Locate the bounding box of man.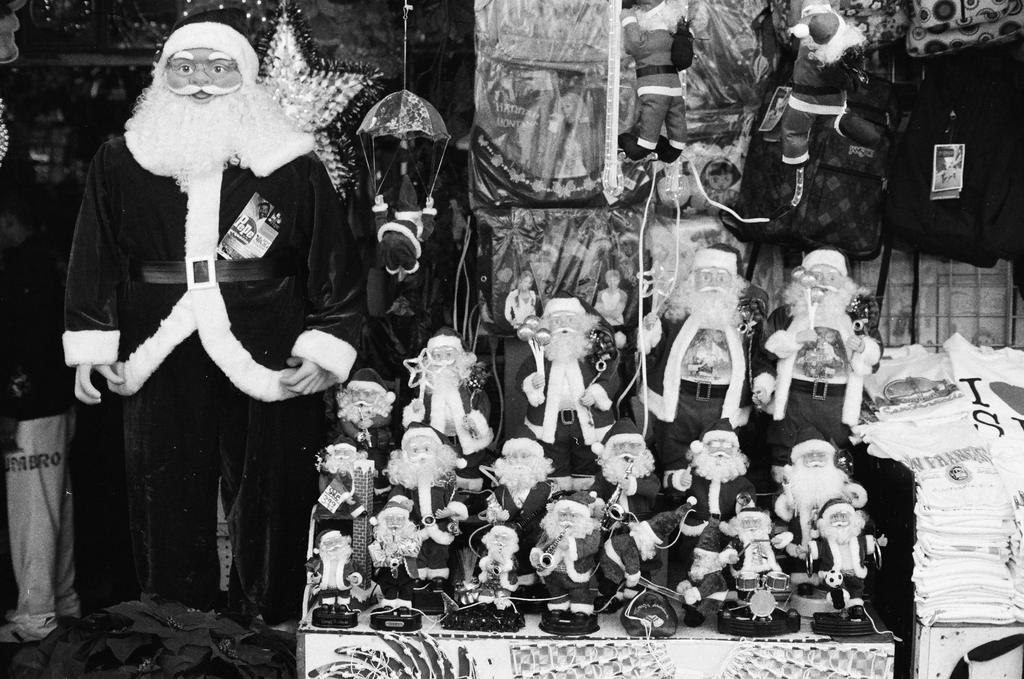
Bounding box: 676 512 731 630.
